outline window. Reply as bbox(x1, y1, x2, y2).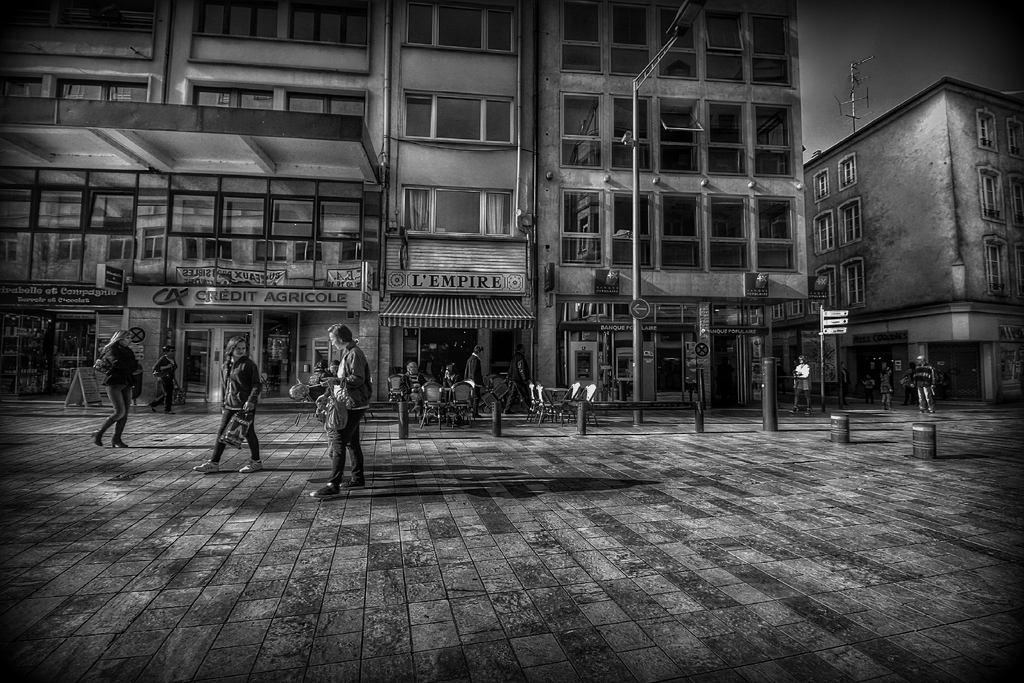
bbox(661, 3, 698, 81).
